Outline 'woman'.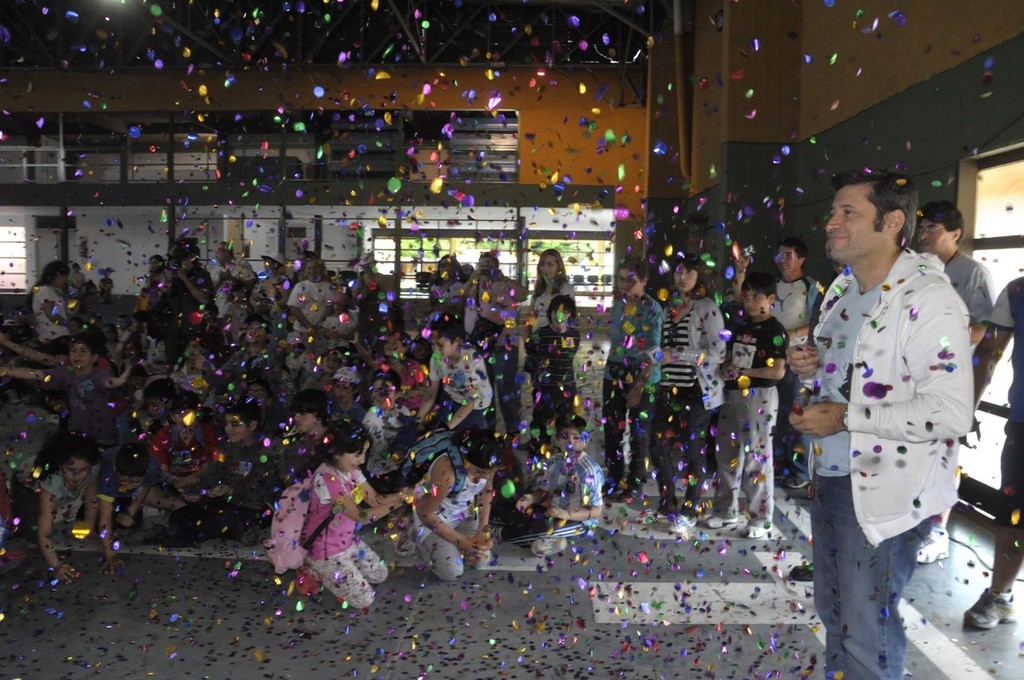
Outline: <bbox>647, 255, 726, 540</bbox>.
